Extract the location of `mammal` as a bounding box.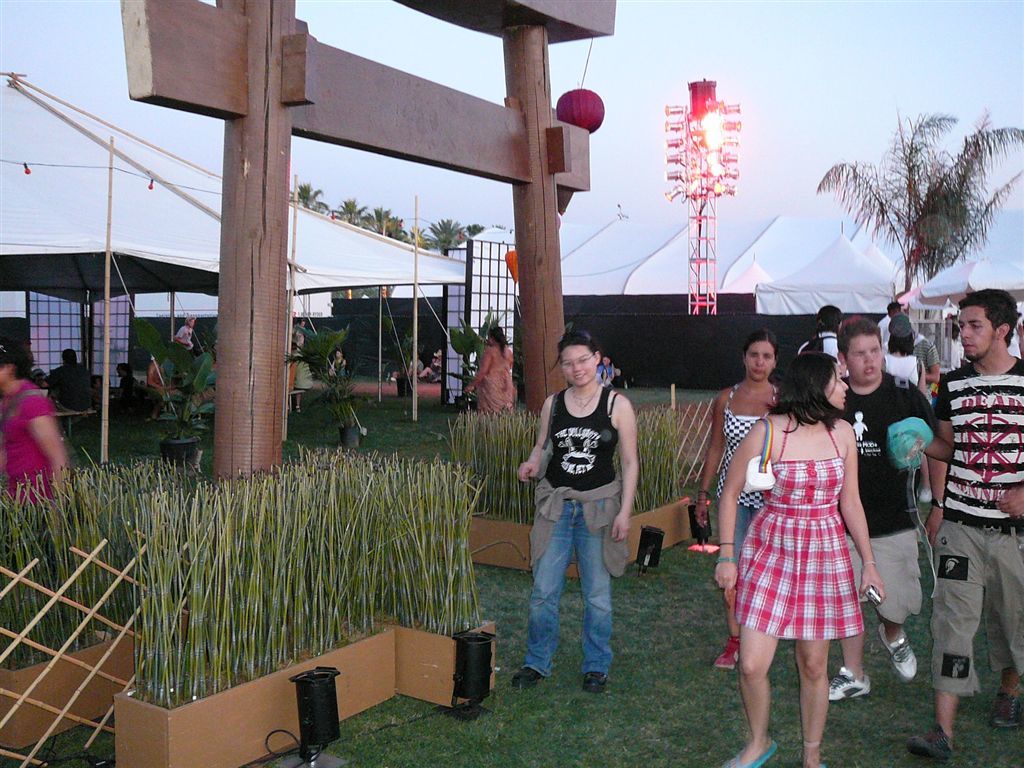
bbox=(523, 324, 655, 694).
